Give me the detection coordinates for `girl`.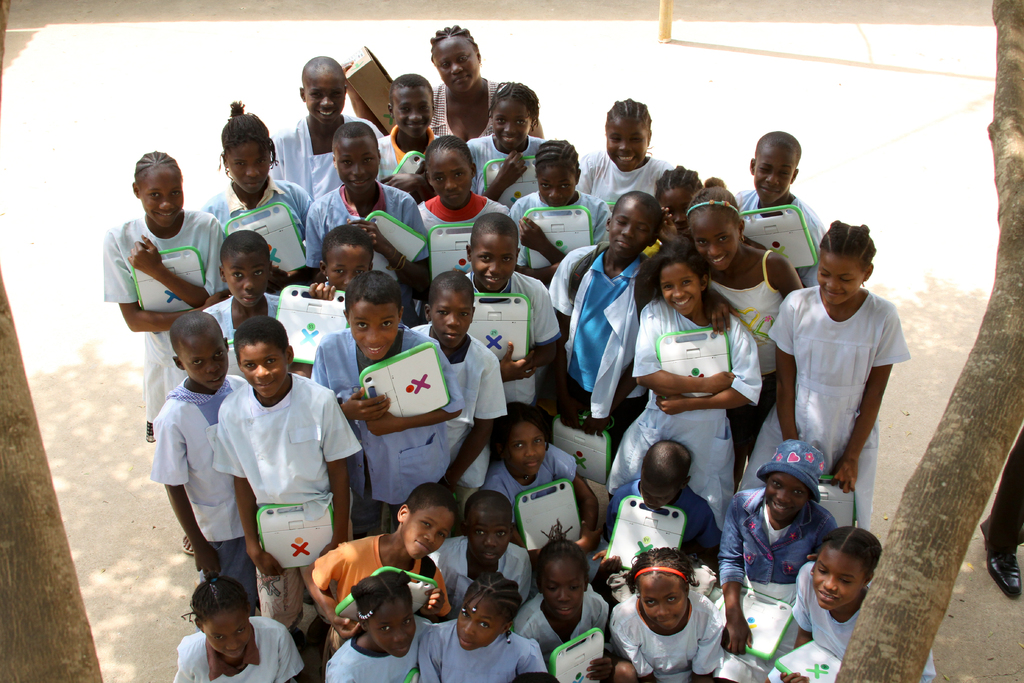
320,571,439,682.
